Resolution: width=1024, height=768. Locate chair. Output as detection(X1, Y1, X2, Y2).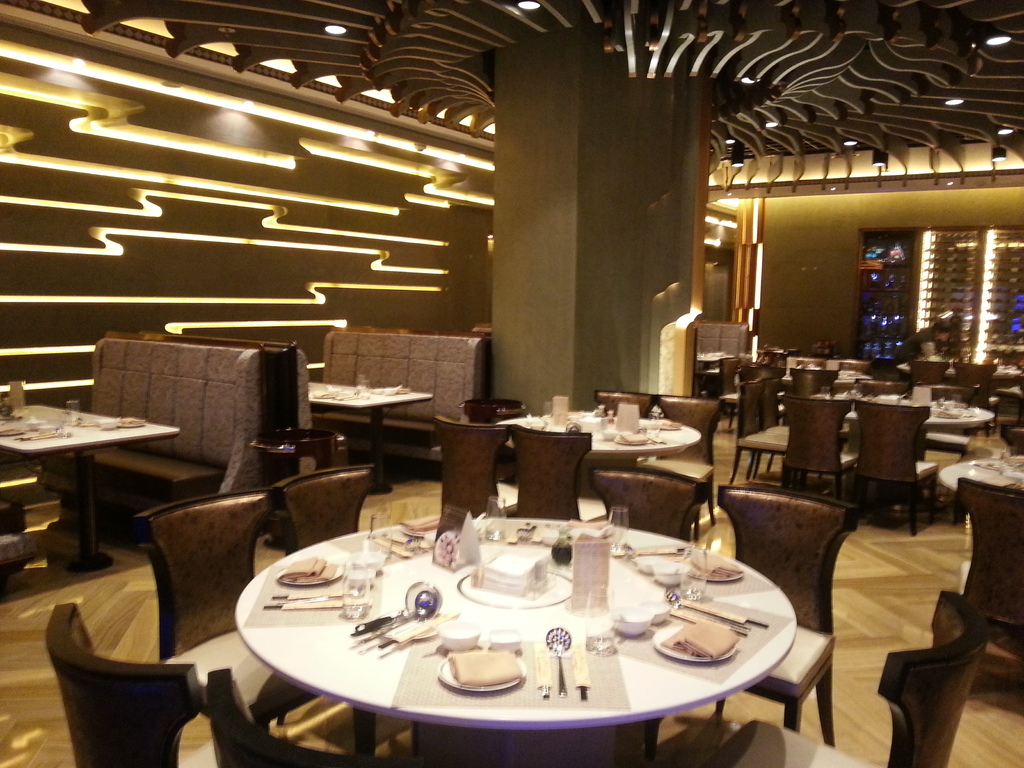
detection(692, 591, 989, 767).
